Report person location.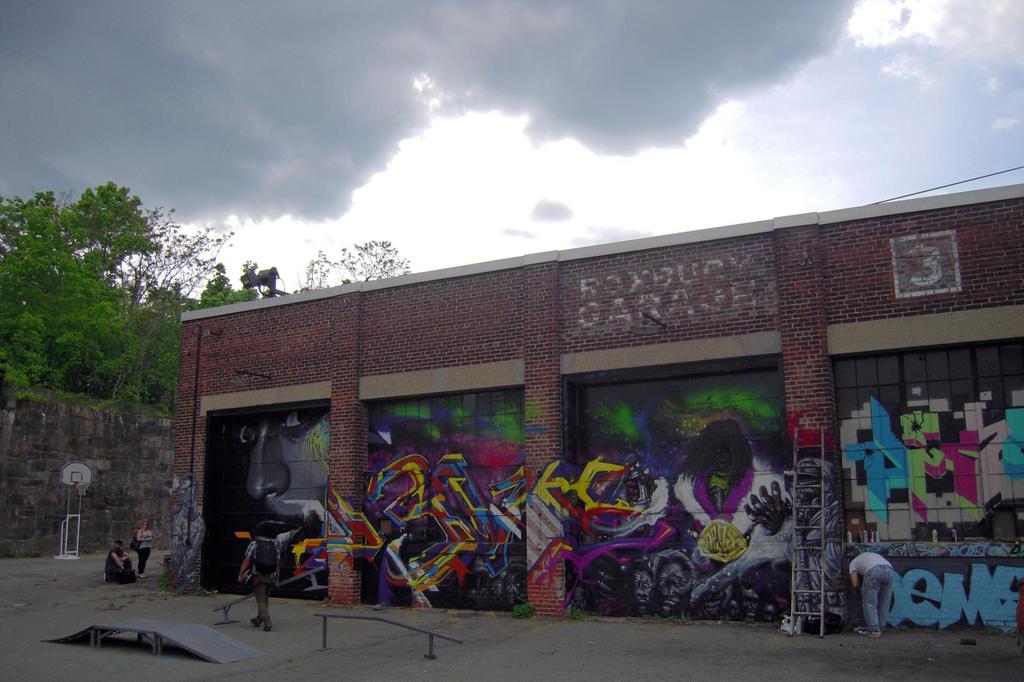
Report: <box>241,527,282,631</box>.
